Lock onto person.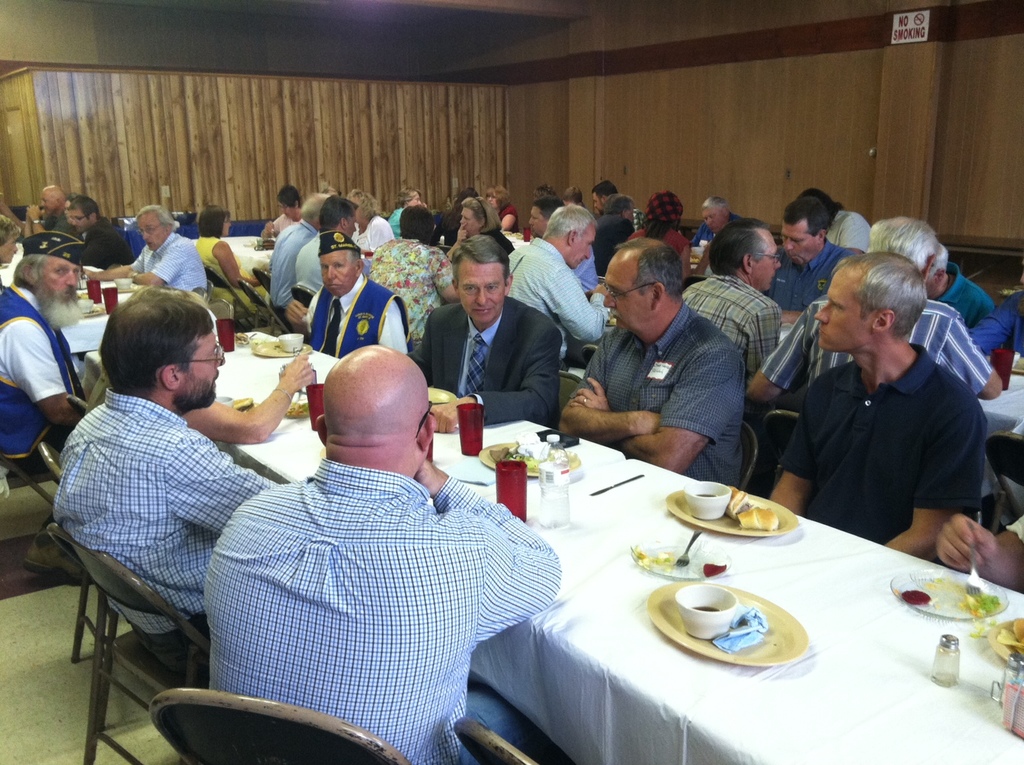
Locked: [left=971, top=265, right=1023, bottom=356].
